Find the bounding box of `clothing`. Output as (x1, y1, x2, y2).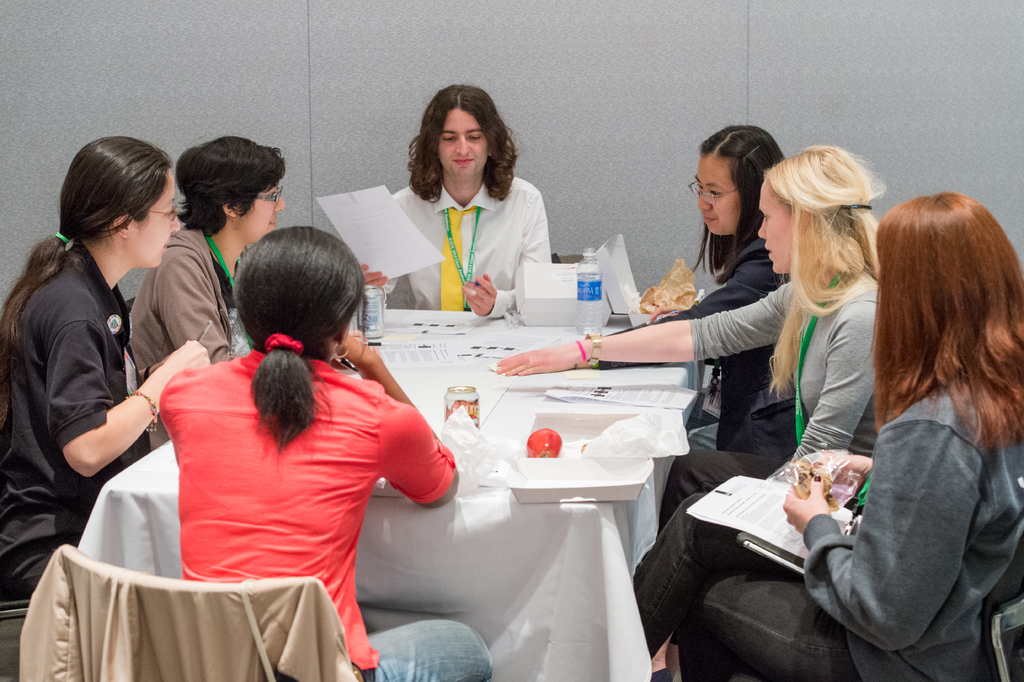
(652, 221, 778, 447).
